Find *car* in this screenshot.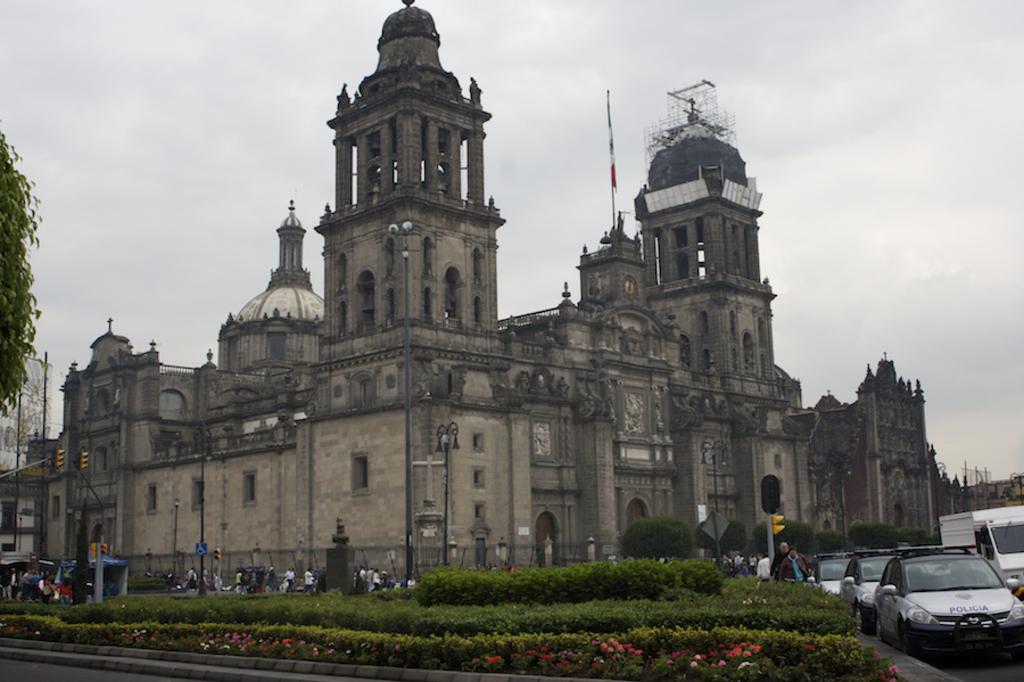
The bounding box for *car* is 867/540/1023/669.
